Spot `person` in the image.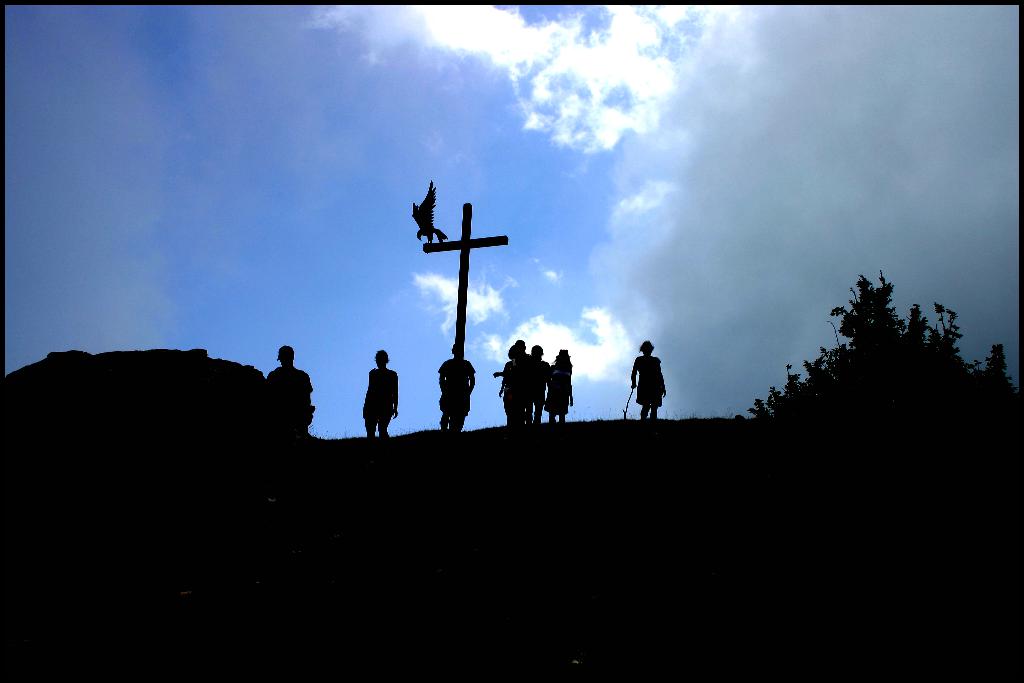
`person` found at x1=529, y1=345, x2=548, y2=424.
